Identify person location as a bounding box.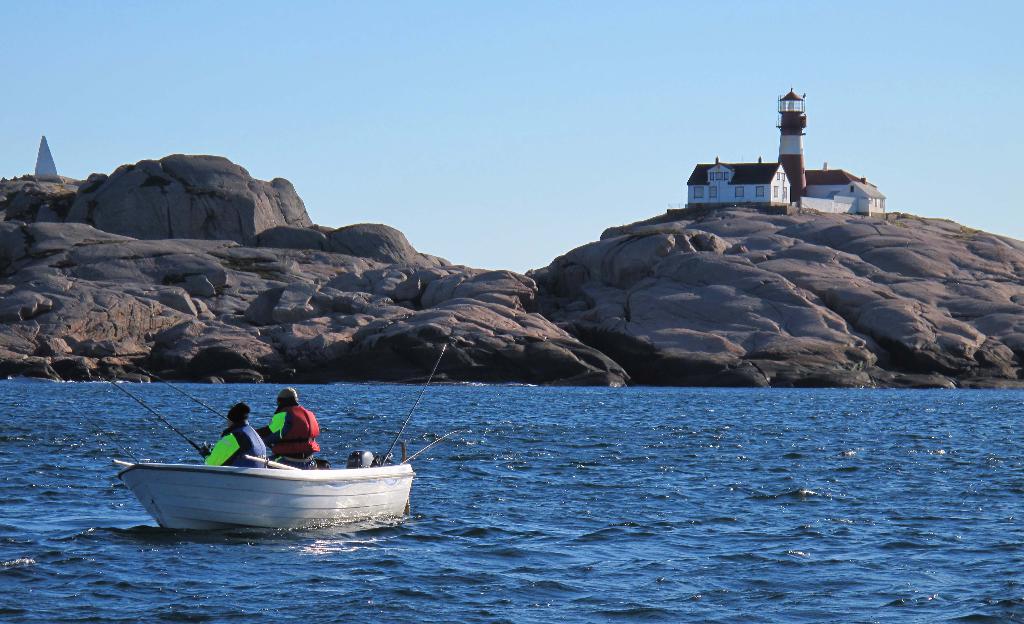
<bbox>194, 407, 285, 473</bbox>.
